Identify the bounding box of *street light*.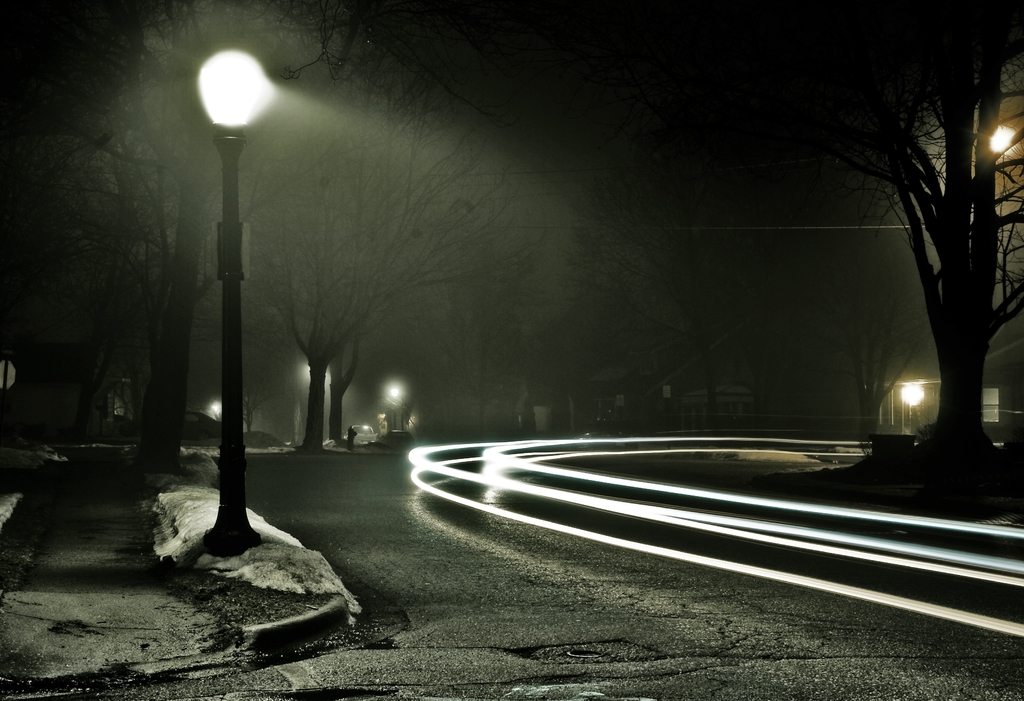
(left=196, top=45, right=273, bottom=560).
